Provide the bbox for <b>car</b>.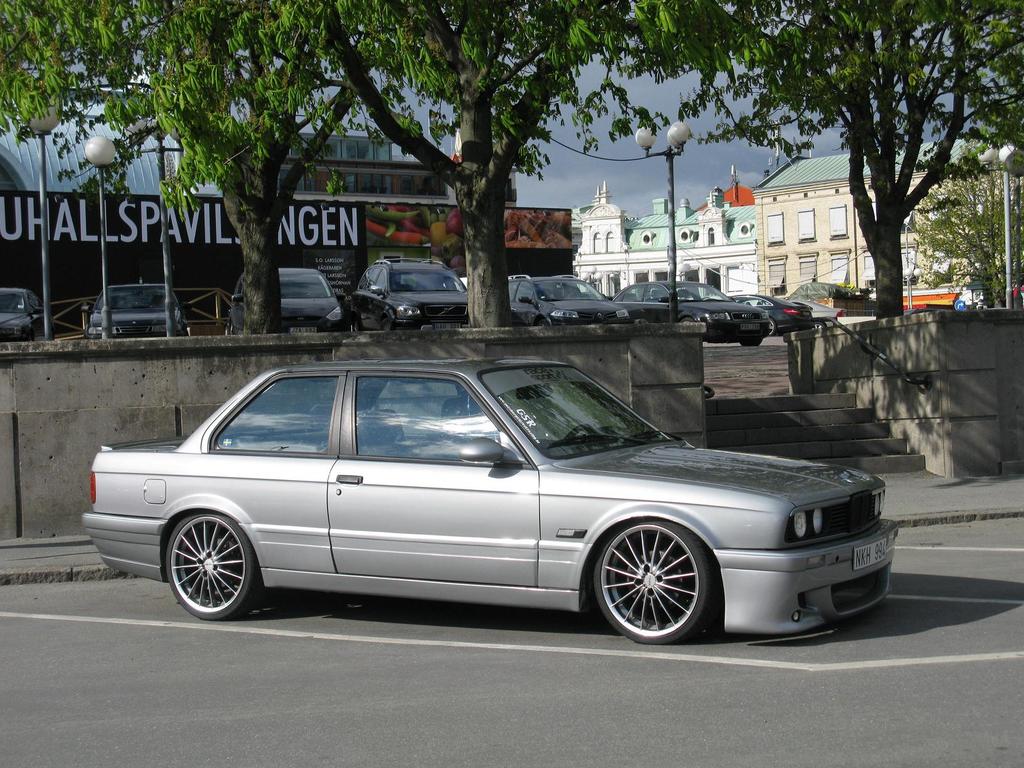
x1=73 y1=349 x2=905 y2=657.
